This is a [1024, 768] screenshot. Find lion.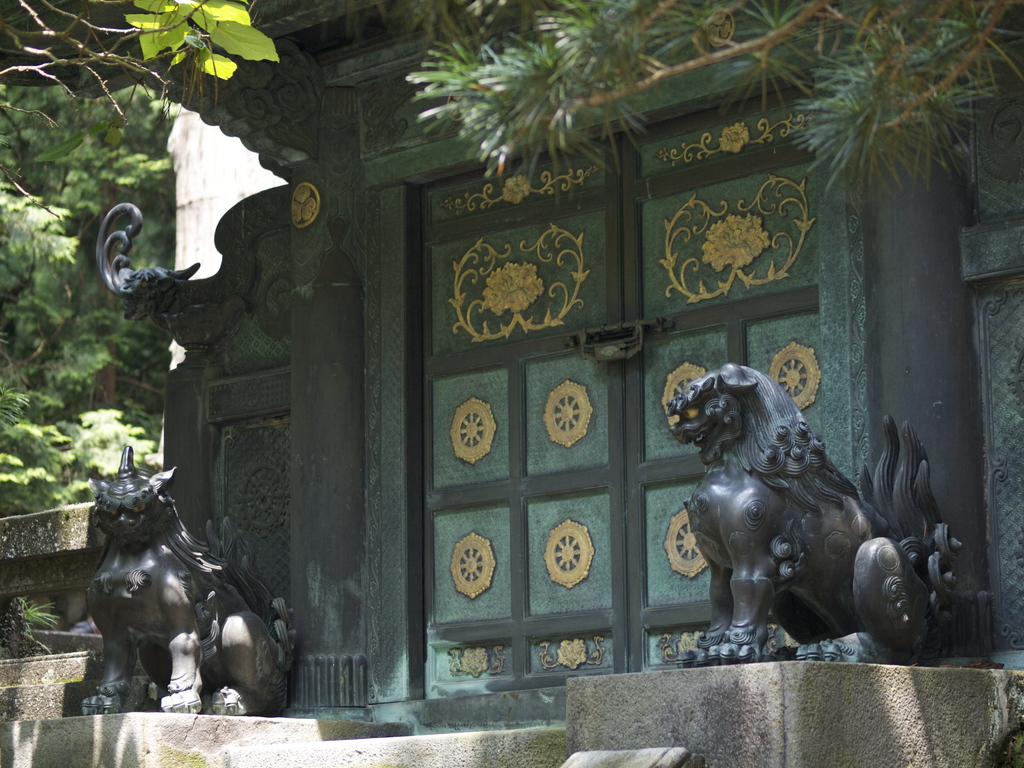
Bounding box: bbox=(662, 360, 966, 662).
